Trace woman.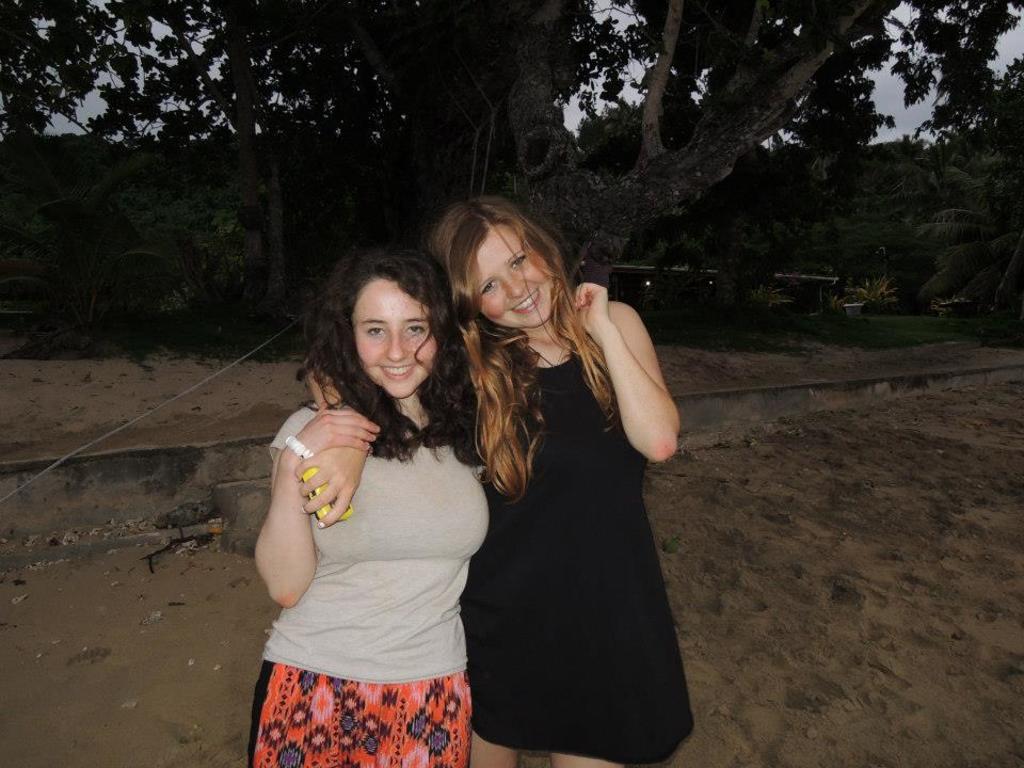
Traced to select_region(287, 190, 687, 767).
